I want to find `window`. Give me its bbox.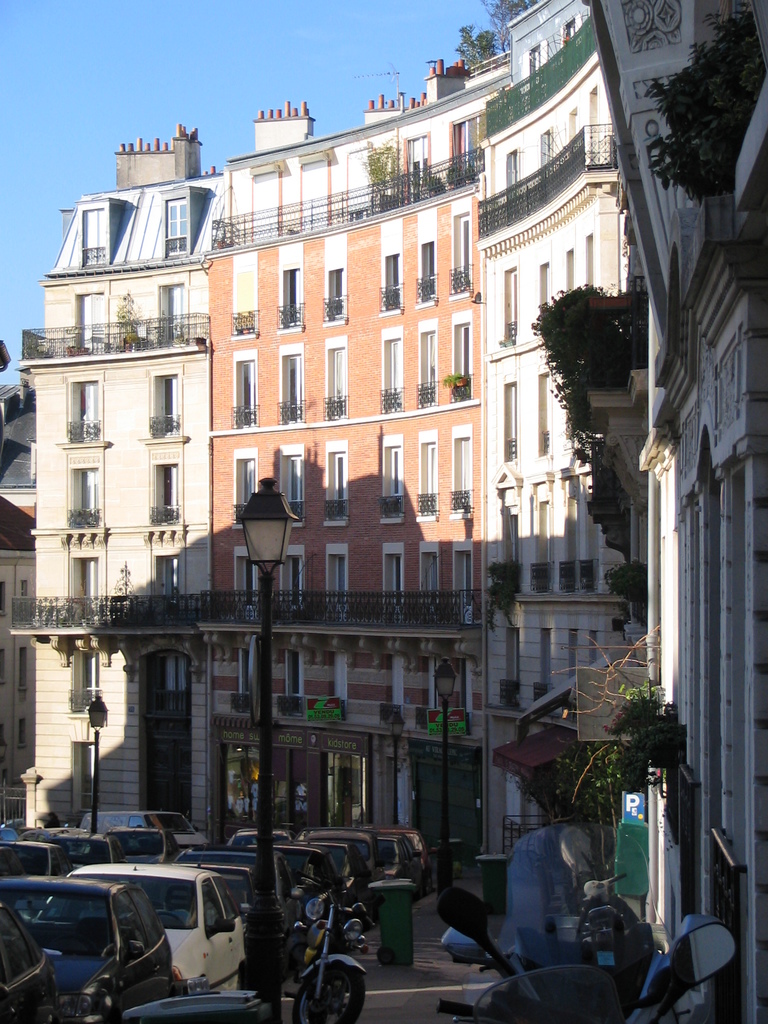
bbox=[284, 456, 303, 515].
